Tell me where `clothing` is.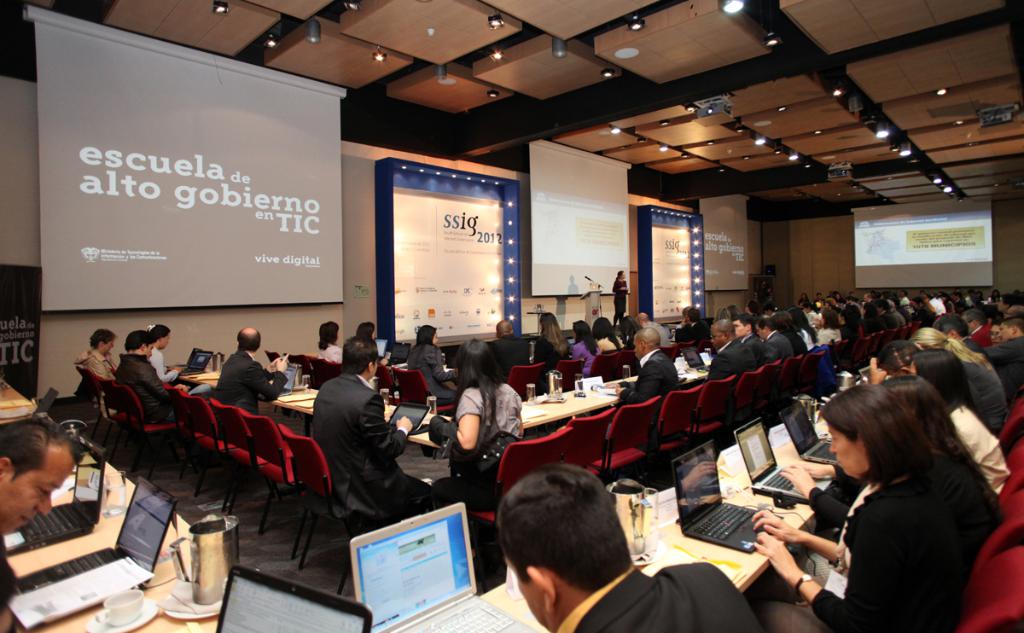
`clothing` is at BBox(608, 352, 676, 454).
